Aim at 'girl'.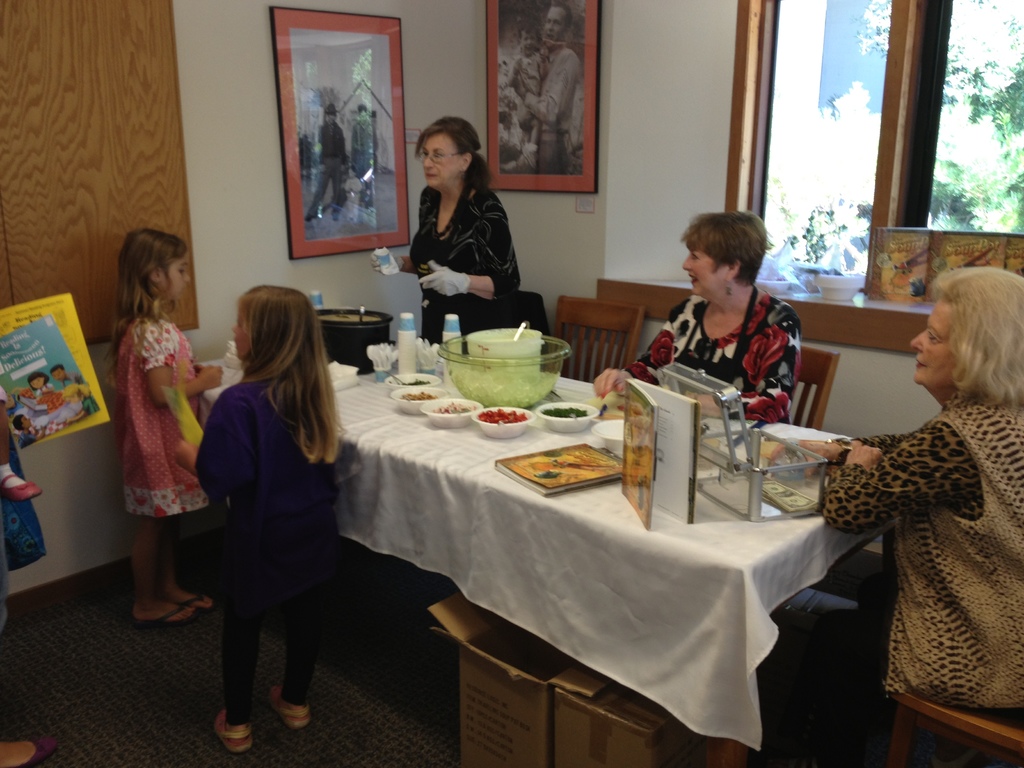
Aimed at 191,283,339,756.
